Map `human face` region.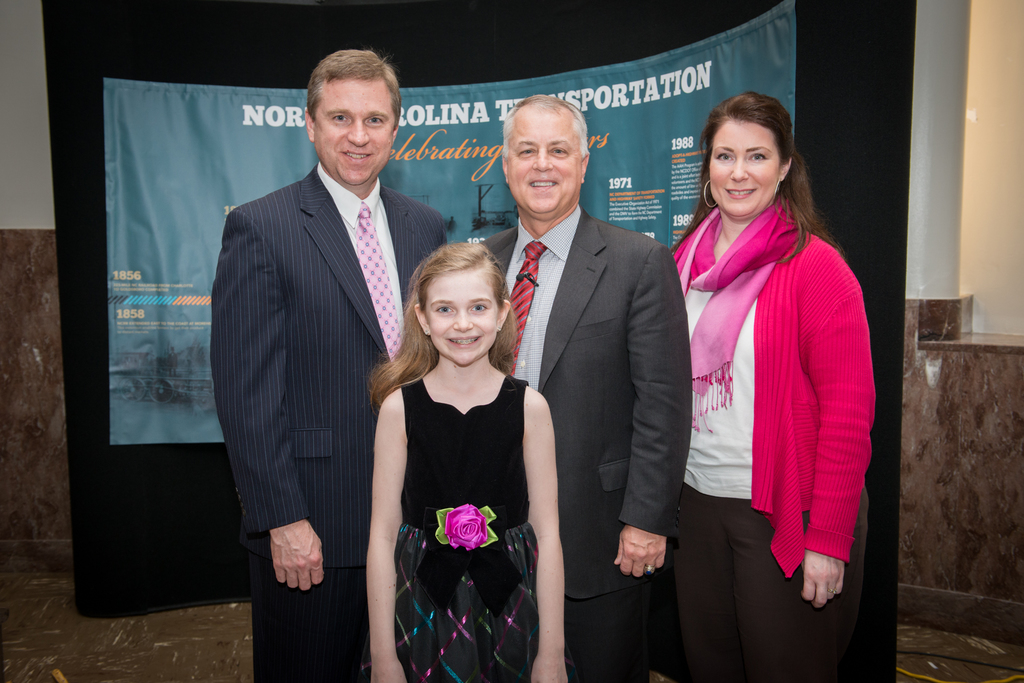
Mapped to bbox=[314, 81, 397, 189].
